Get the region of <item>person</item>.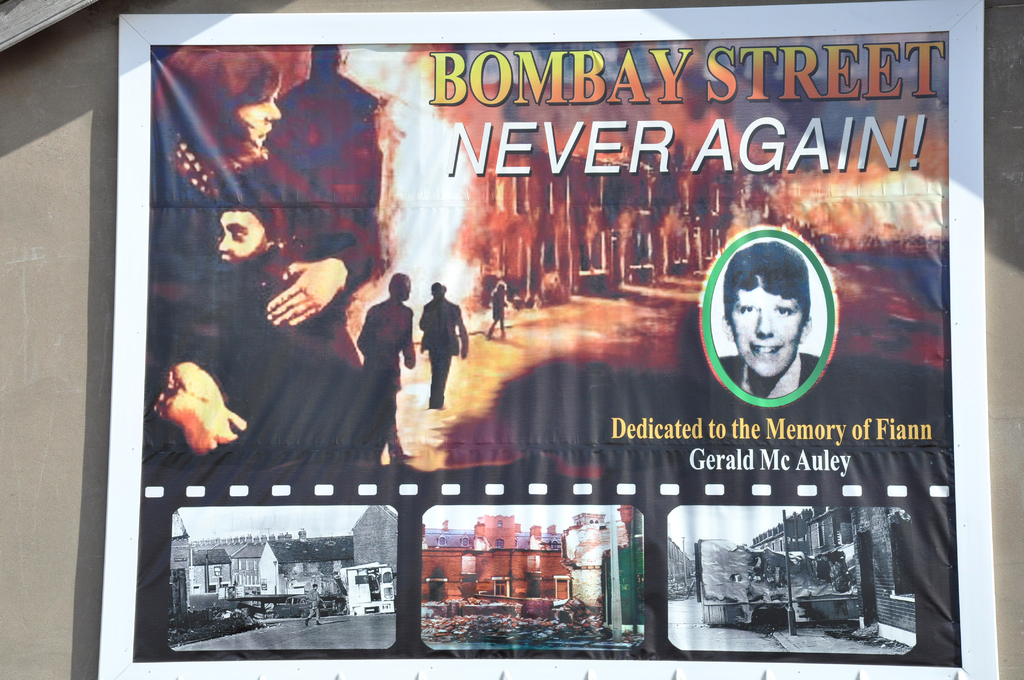
<region>419, 275, 465, 418</region>.
